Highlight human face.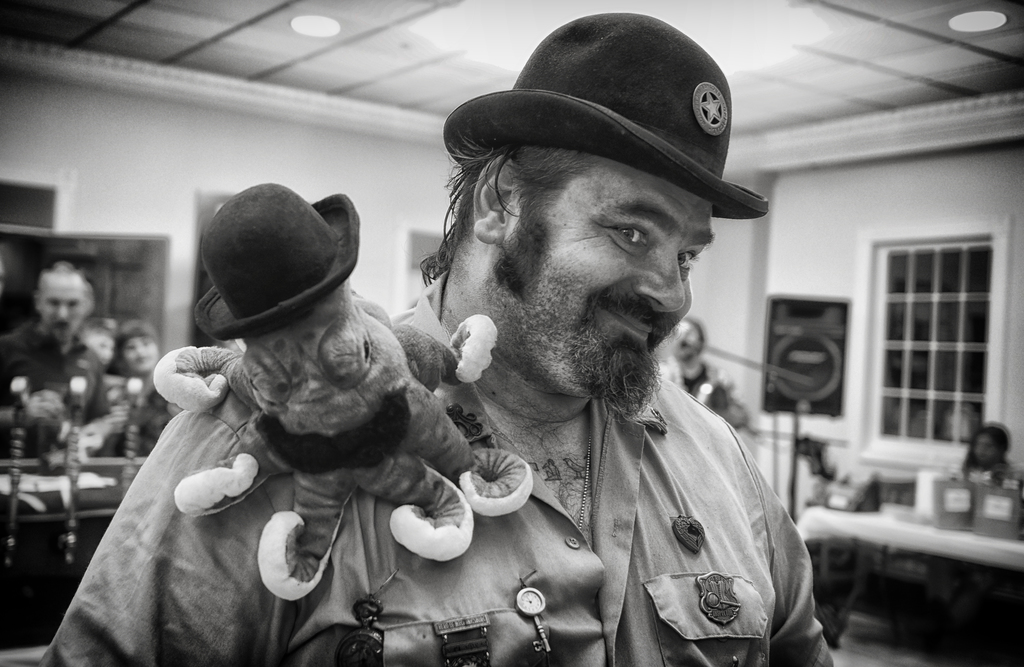
Highlighted region: locate(33, 277, 97, 344).
